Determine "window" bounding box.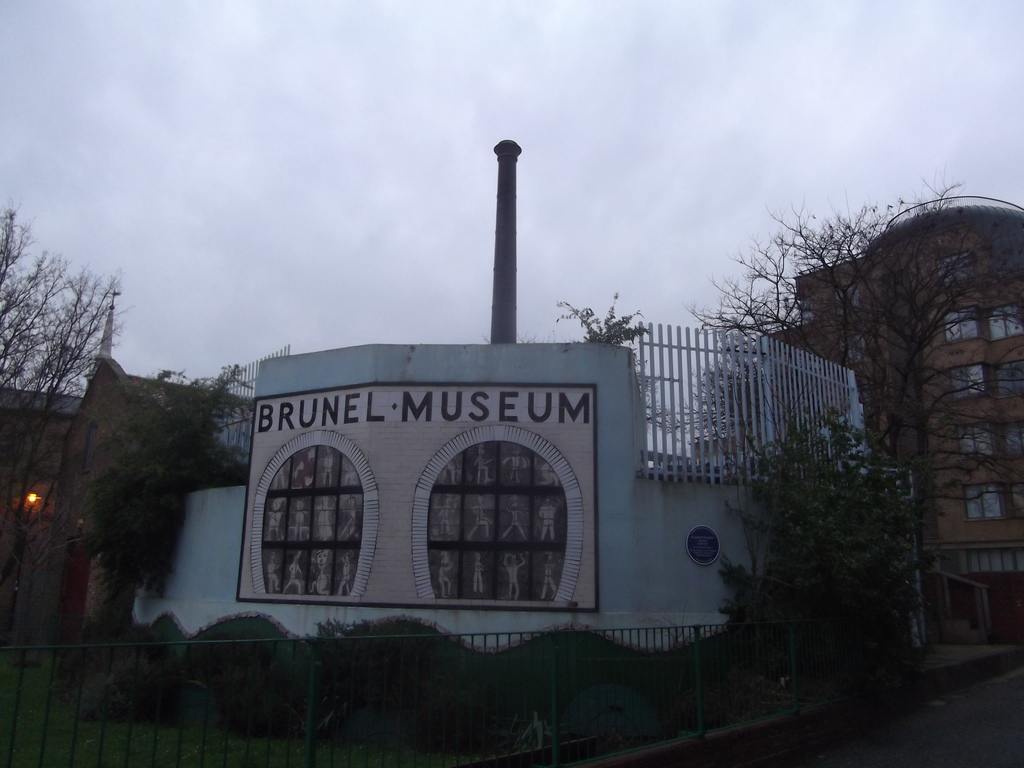
Determined: (74,420,99,477).
